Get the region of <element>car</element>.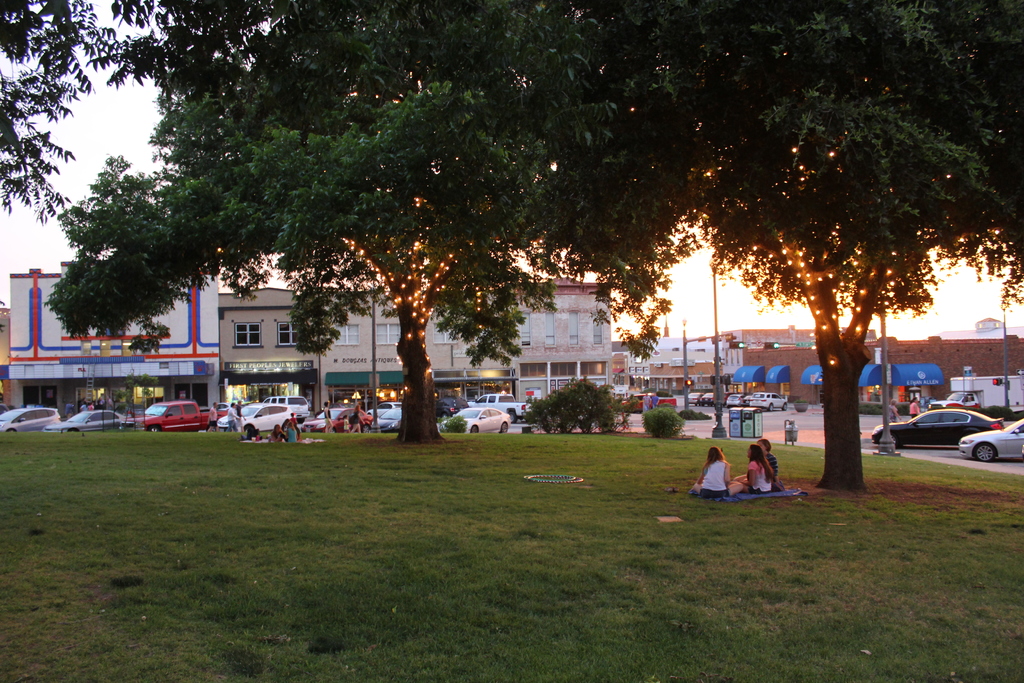
<box>957,420,1023,462</box>.
